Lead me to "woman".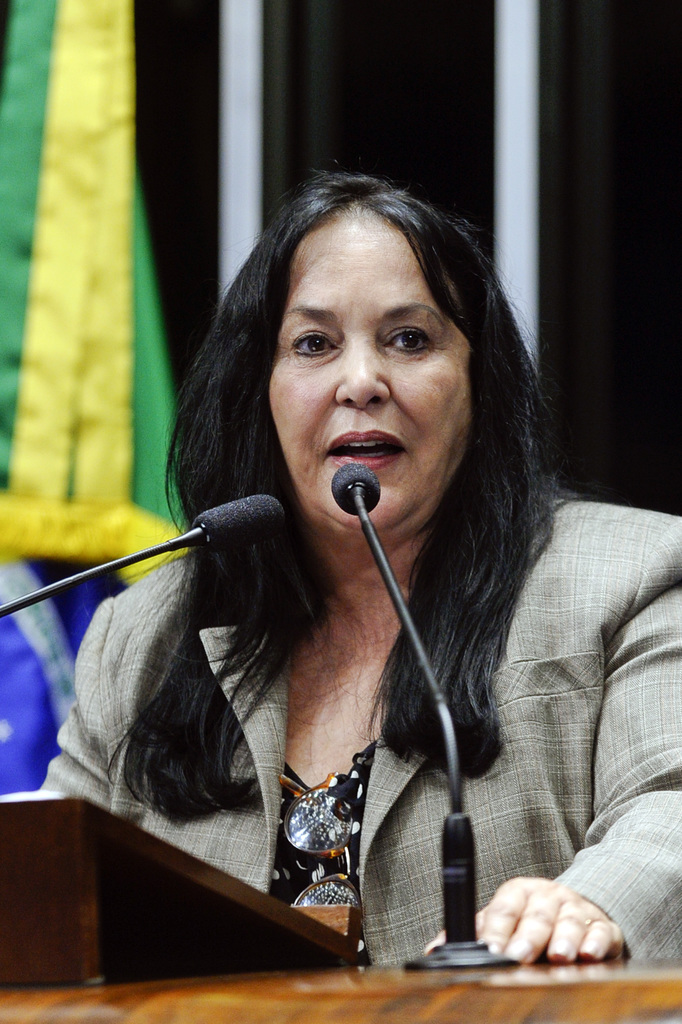
Lead to pyautogui.locateOnScreen(27, 166, 613, 995).
